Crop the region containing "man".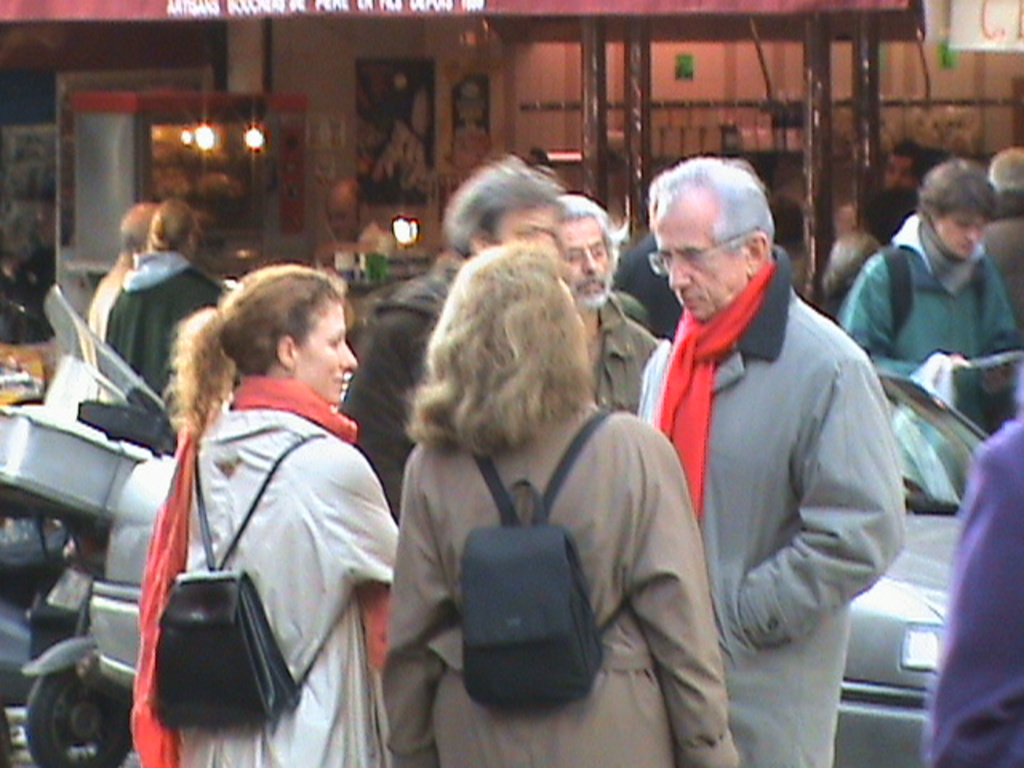
Crop region: x1=974, y1=142, x2=1022, y2=318.
